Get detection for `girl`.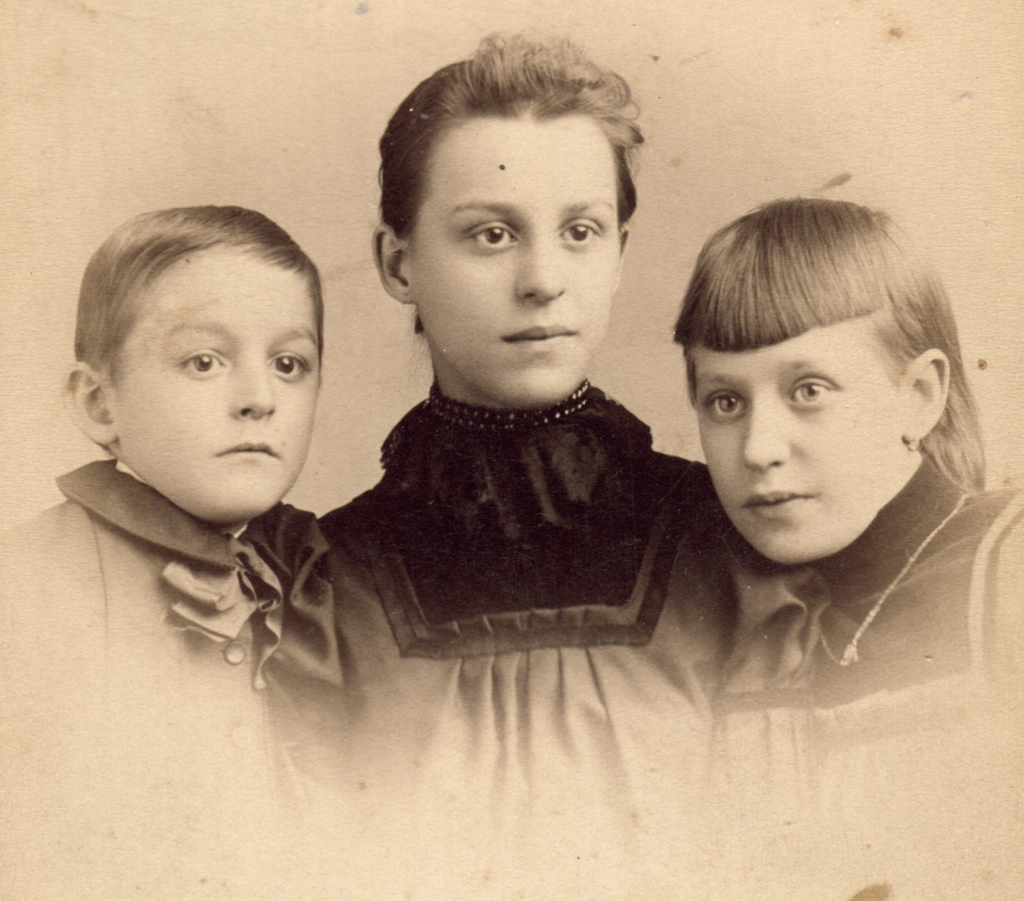
Detection: box(714, 194, 1023, 900).
